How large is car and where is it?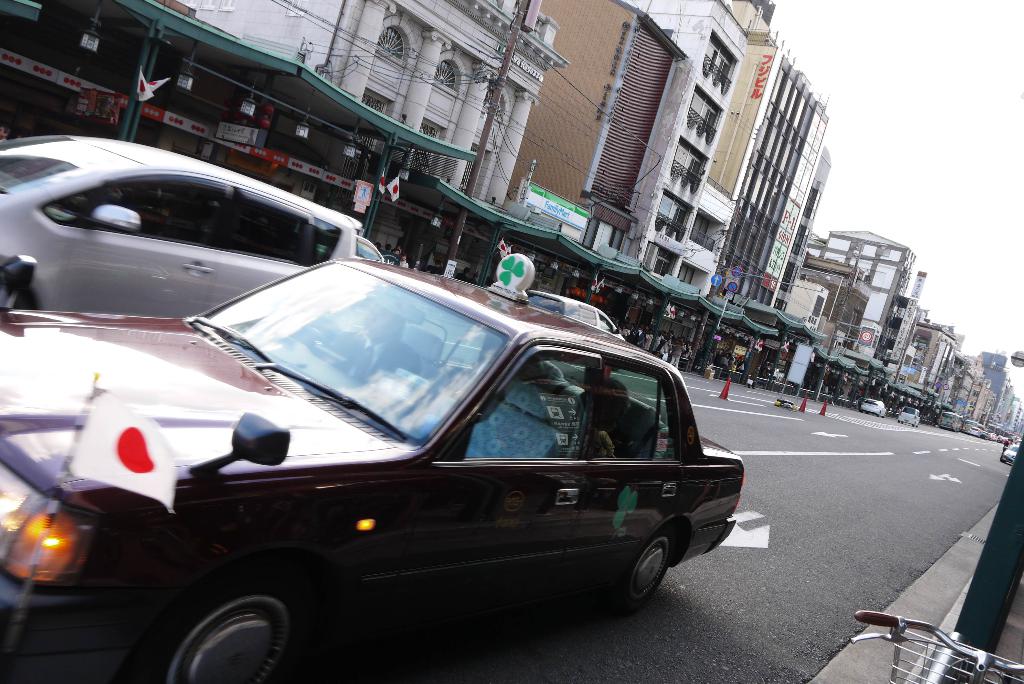
Bounding box: pyautogui.locateOnScreen(0, 134, 362, 318).
